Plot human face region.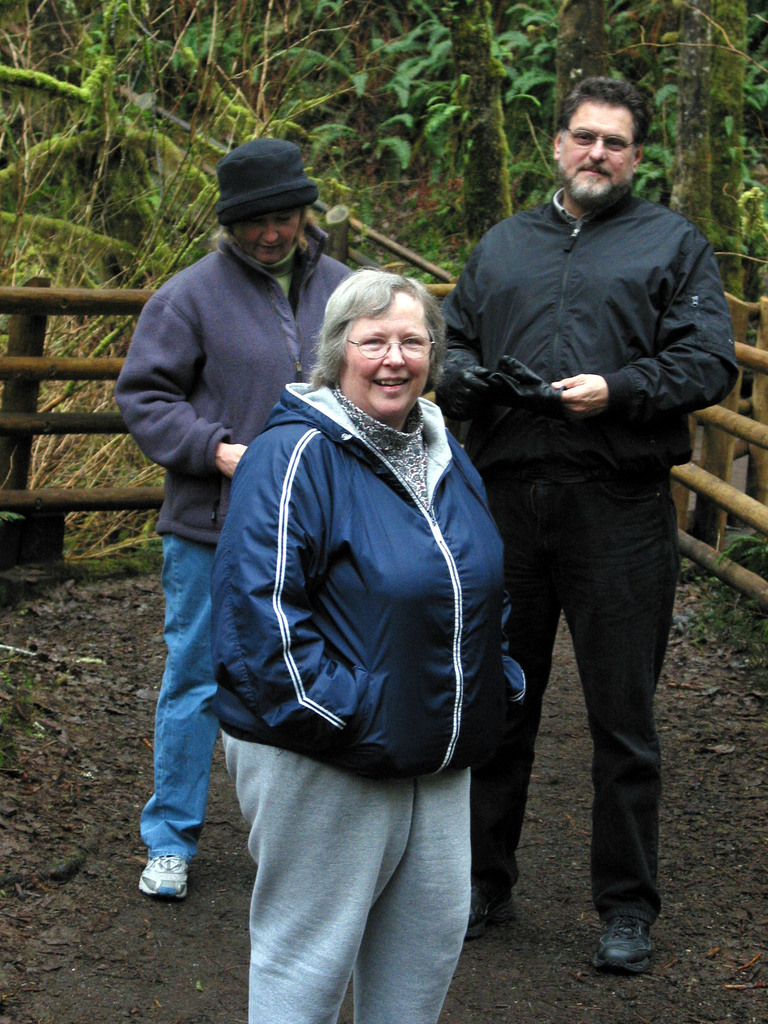
Plotted at rect(559, 101, 629, 197).
